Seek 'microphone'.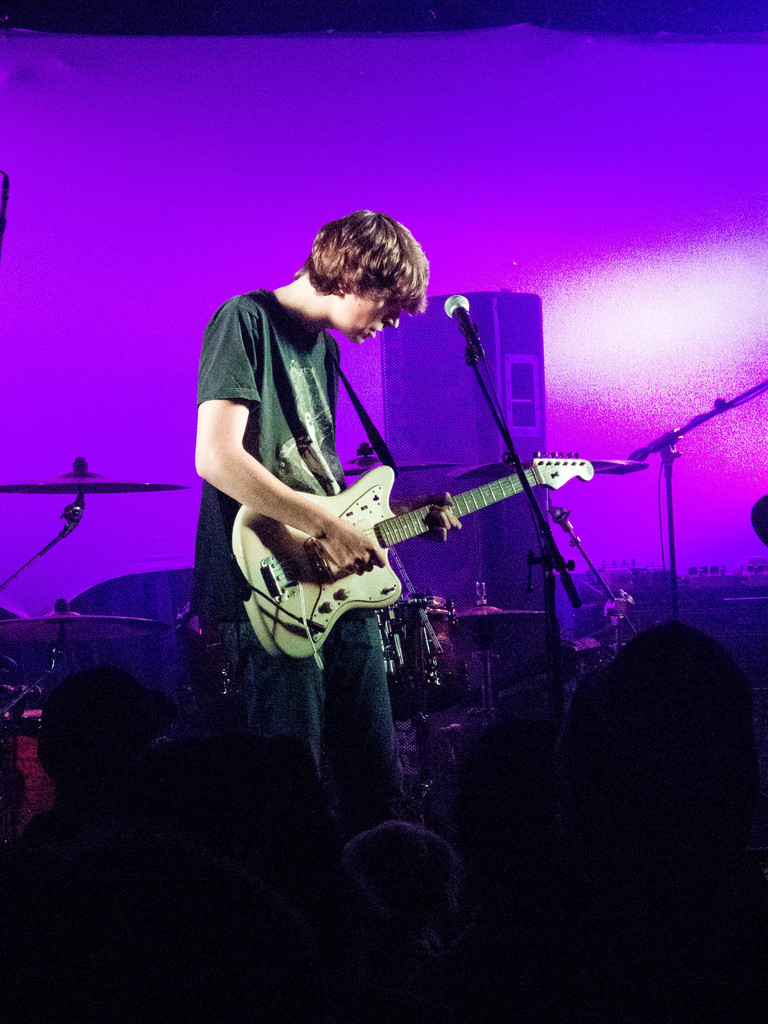
Rect(445, 294, 476, 339).
